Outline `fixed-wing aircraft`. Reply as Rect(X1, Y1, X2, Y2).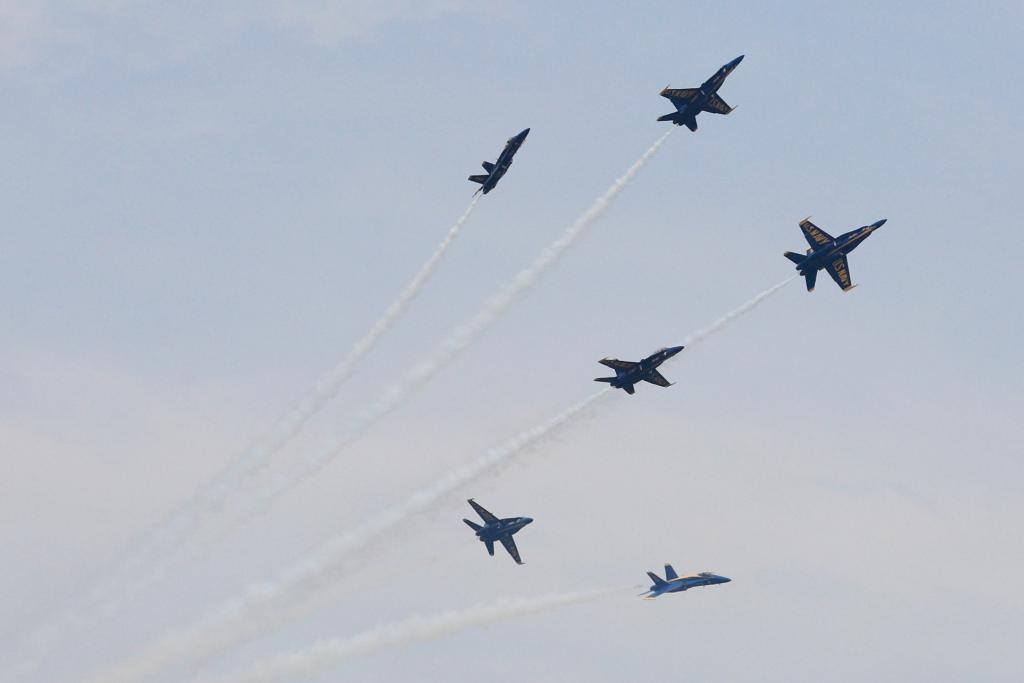
Rect(460, 495, 538, 567).
